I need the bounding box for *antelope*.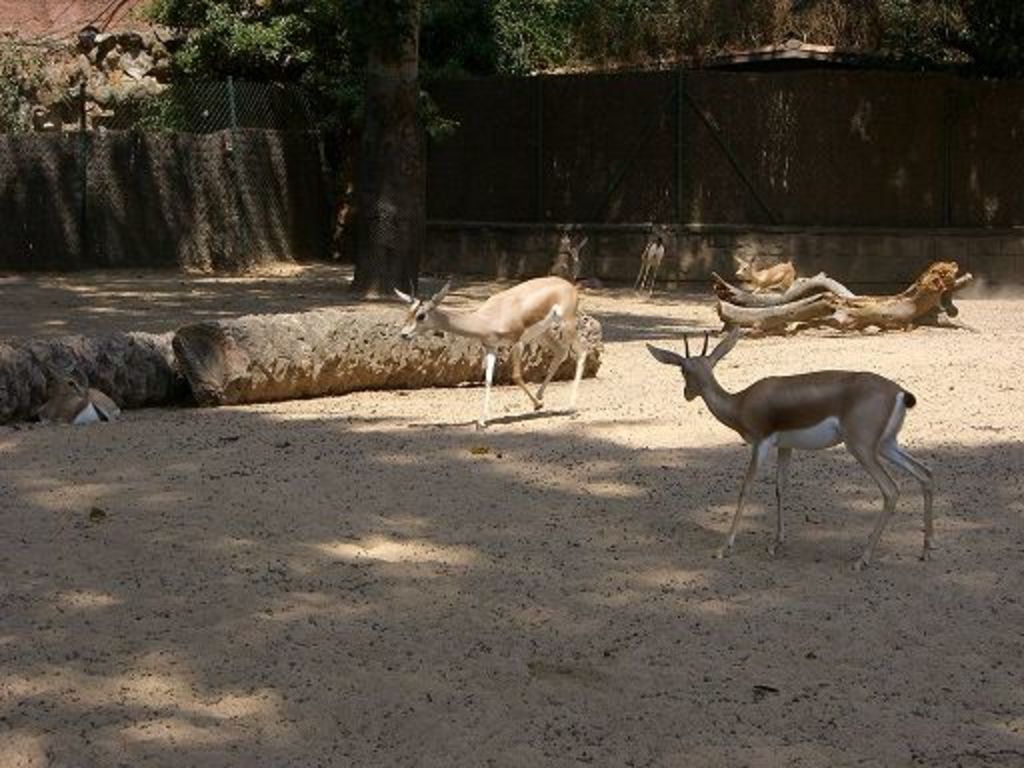
Here it is: {"x1": 392, "y1": 280, "x2": 590, "y2": 432}.
